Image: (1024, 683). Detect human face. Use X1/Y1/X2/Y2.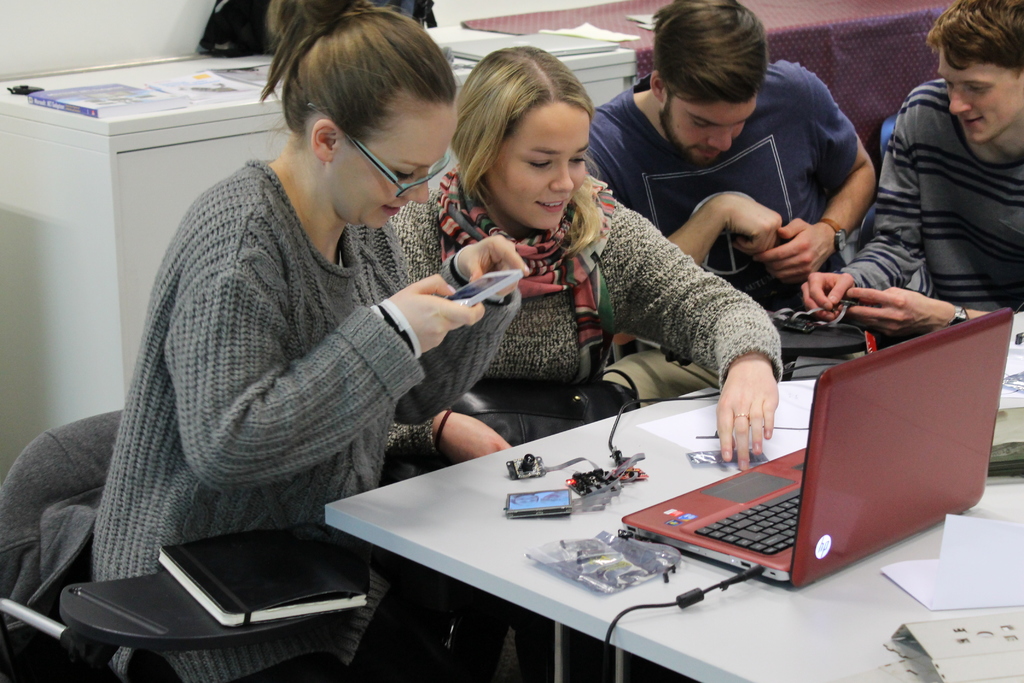
491/103/592/233.
